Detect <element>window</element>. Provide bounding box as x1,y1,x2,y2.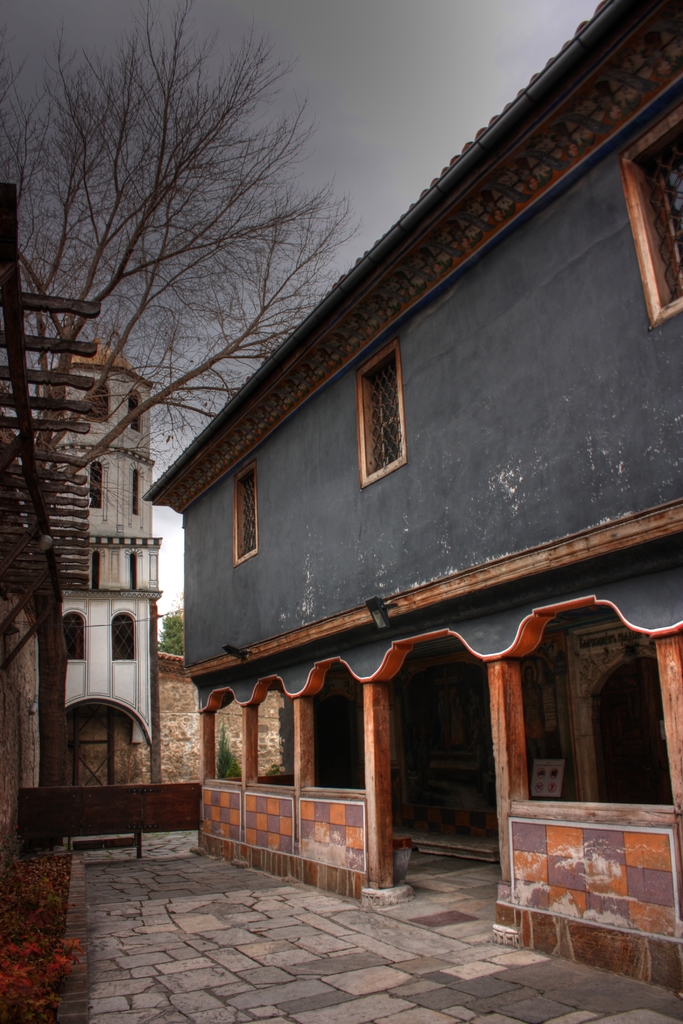
88,461,108,514.
